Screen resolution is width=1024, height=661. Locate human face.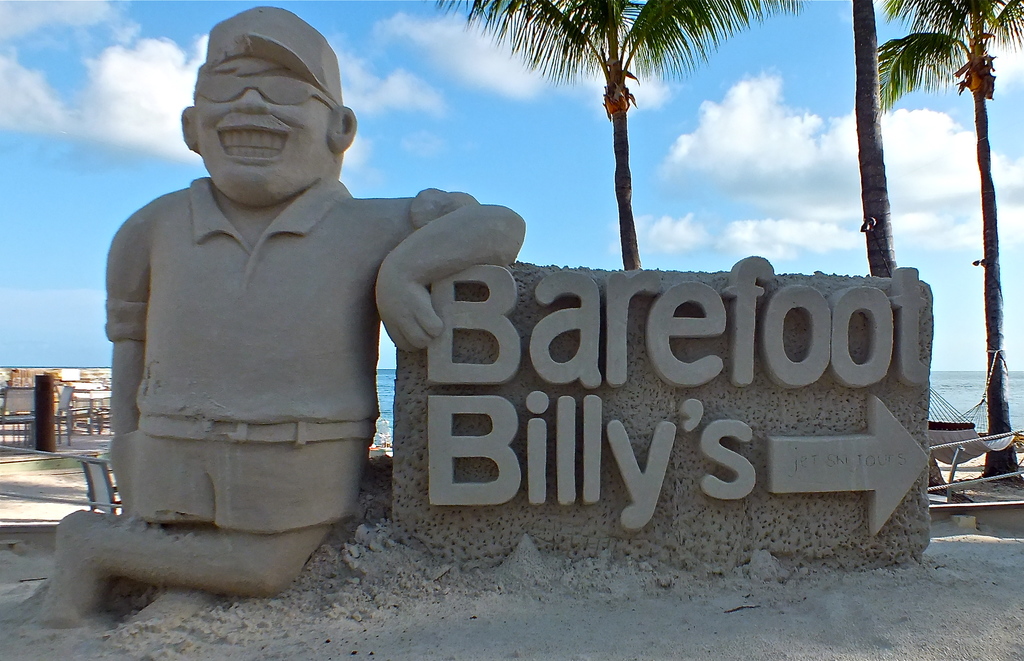
198:52:336:219.
